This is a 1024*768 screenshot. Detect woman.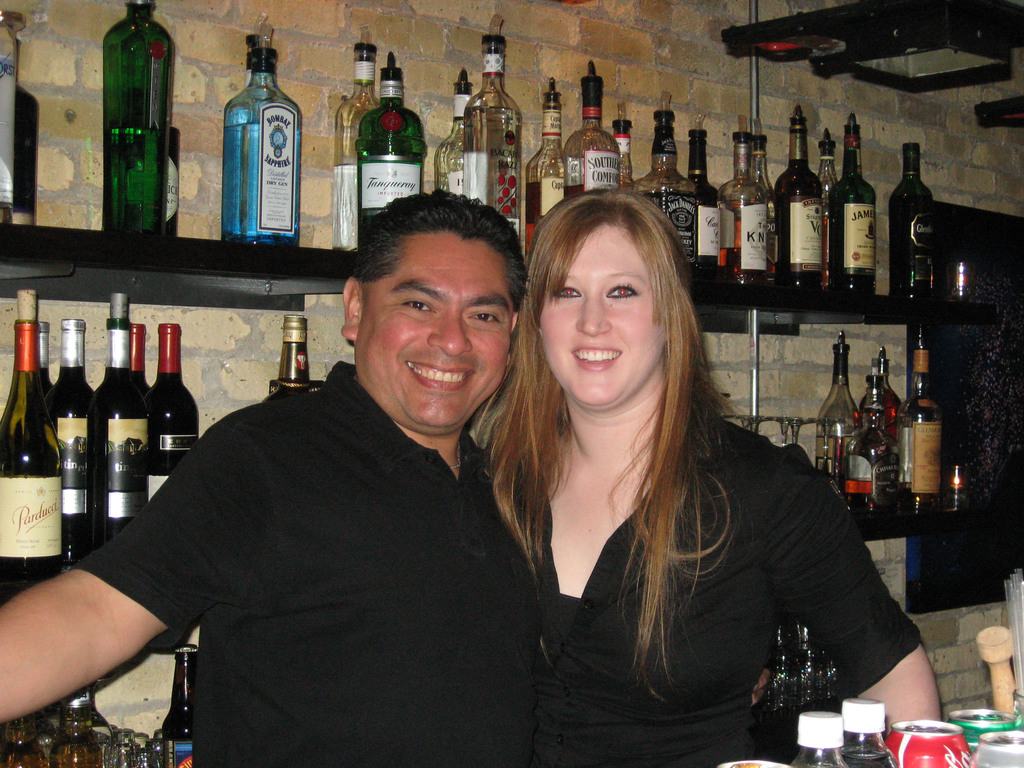
rect(470, 202, 888, 765).
